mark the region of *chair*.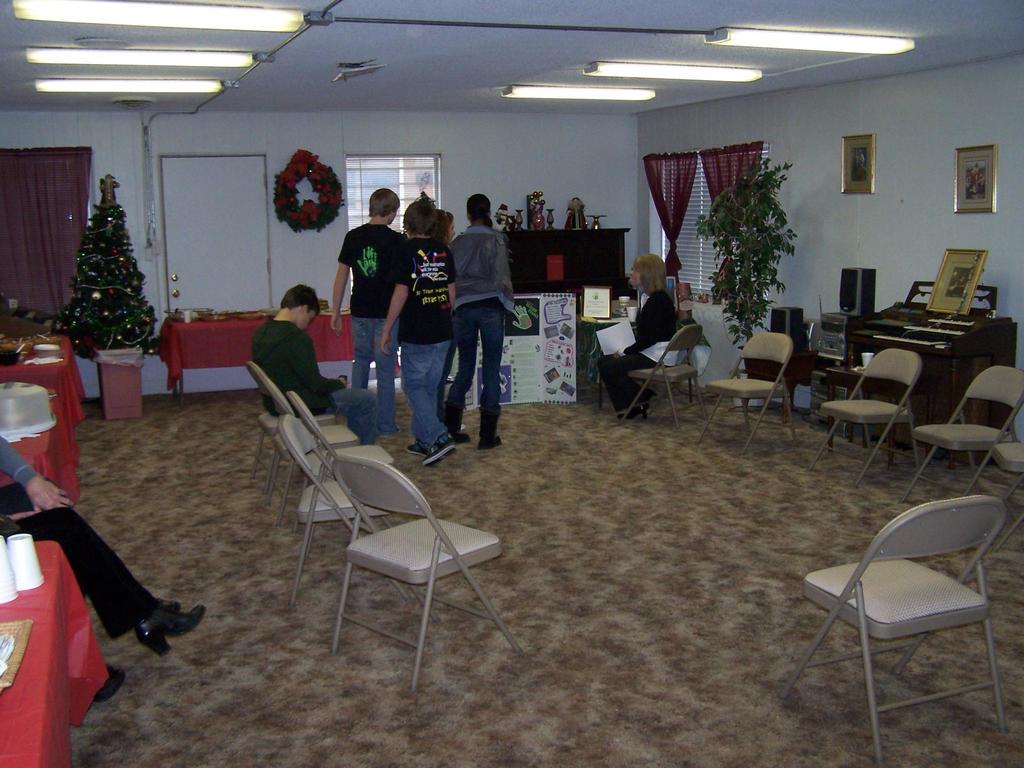
Region: locate(812, 346, 924, 489).
